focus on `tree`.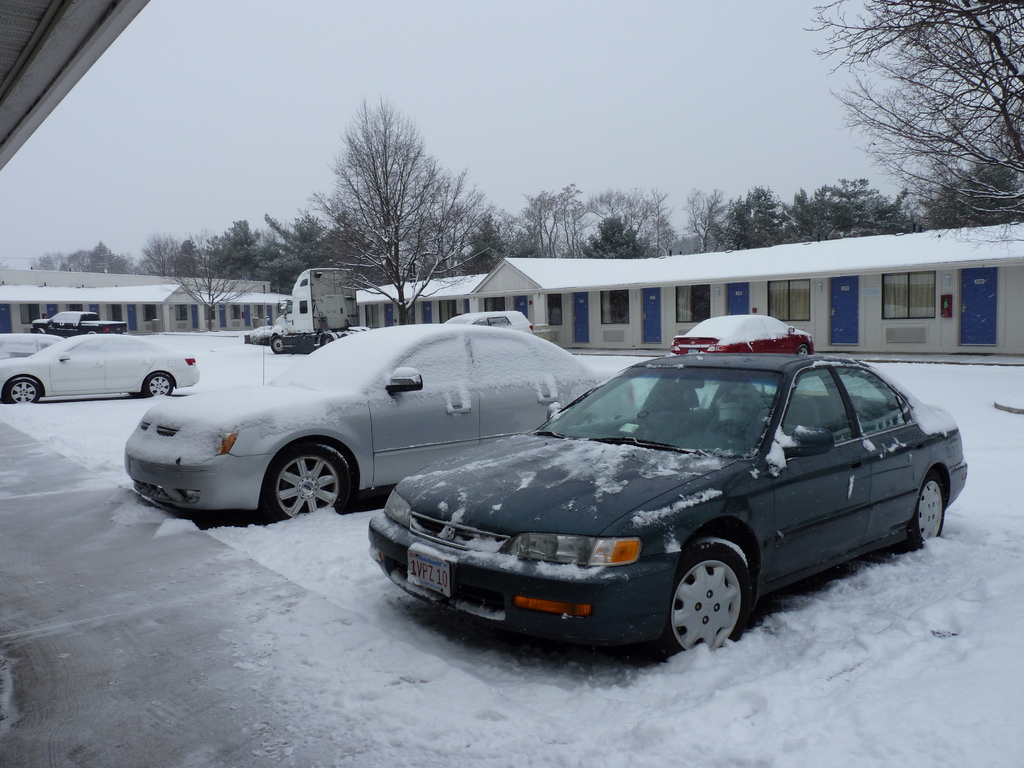
Focused at BBox(584, 214, 639, 260).
